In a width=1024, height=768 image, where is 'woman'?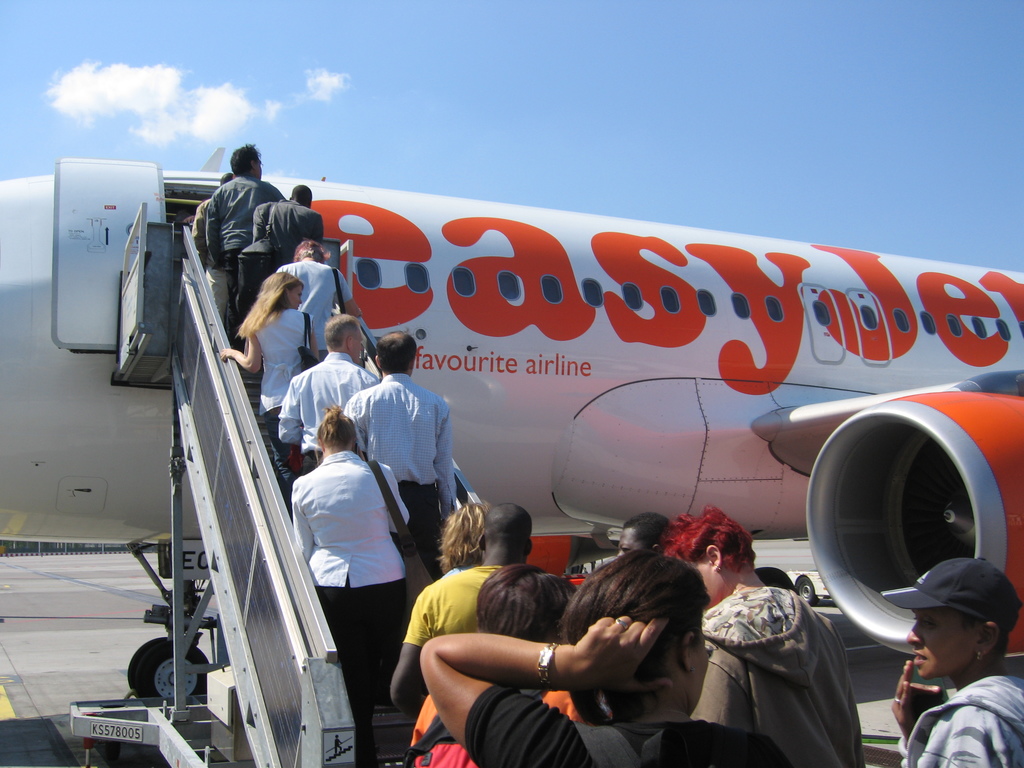
[x1=278, y1=388, x2=408, y2=708].
